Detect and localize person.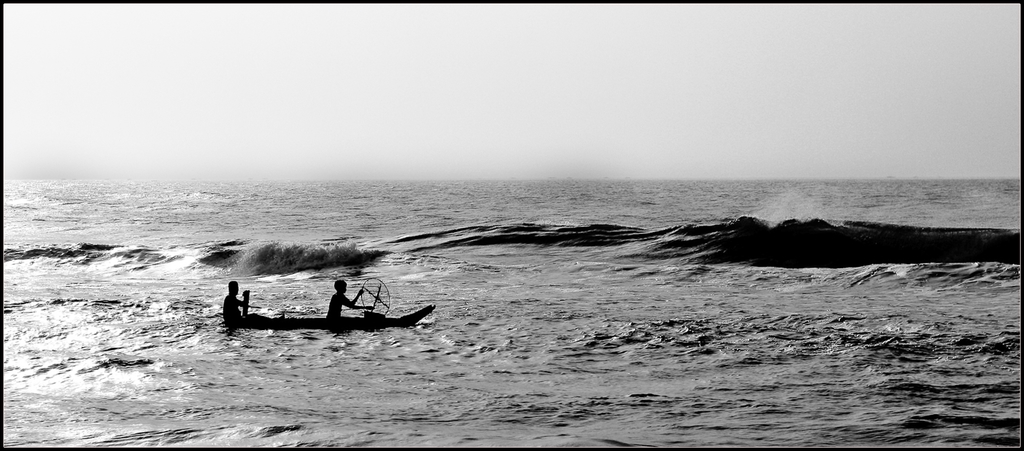
Localized at 327, 281, 376, 324.
